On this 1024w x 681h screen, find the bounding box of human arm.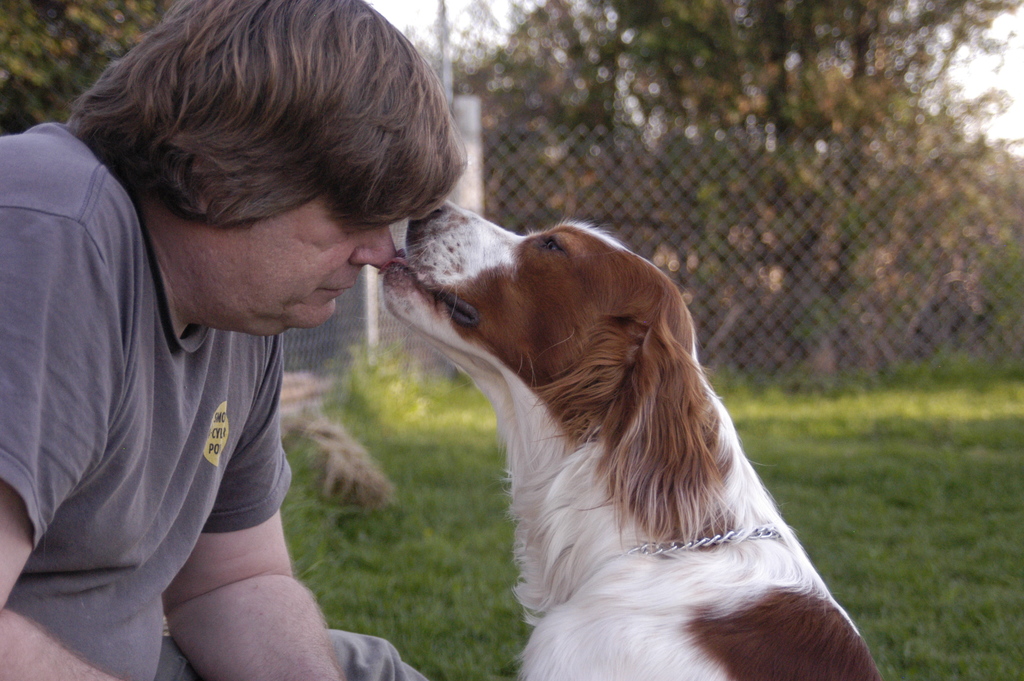
Bounding box: <bbox>0, 213, 107, 680</bbox>.
